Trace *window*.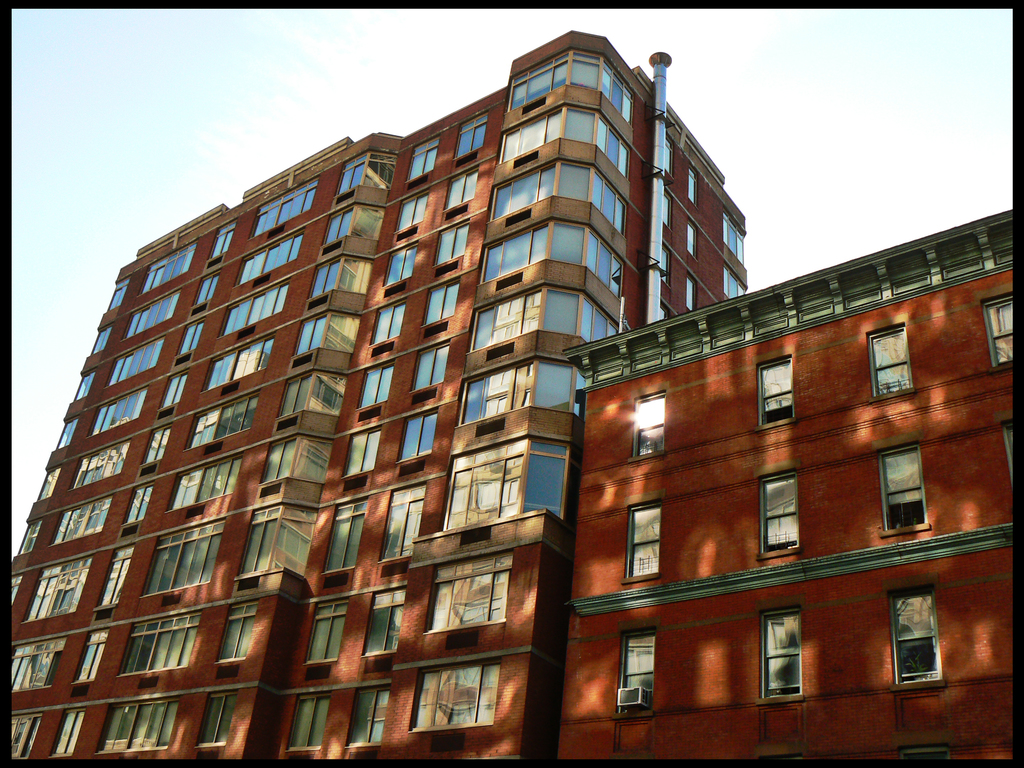
Traced to {"x1": 344, "y1": 685, "x2": 392, "y2": 747}.
